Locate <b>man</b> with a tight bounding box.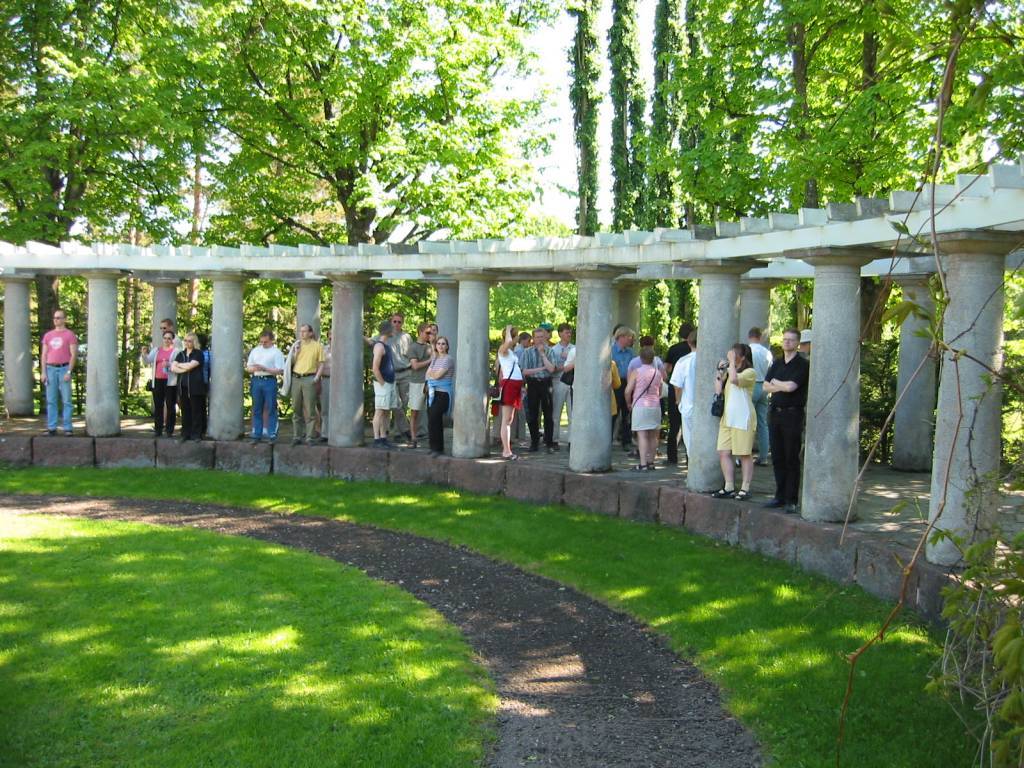
l=249, t=335, r=284, b=443.
